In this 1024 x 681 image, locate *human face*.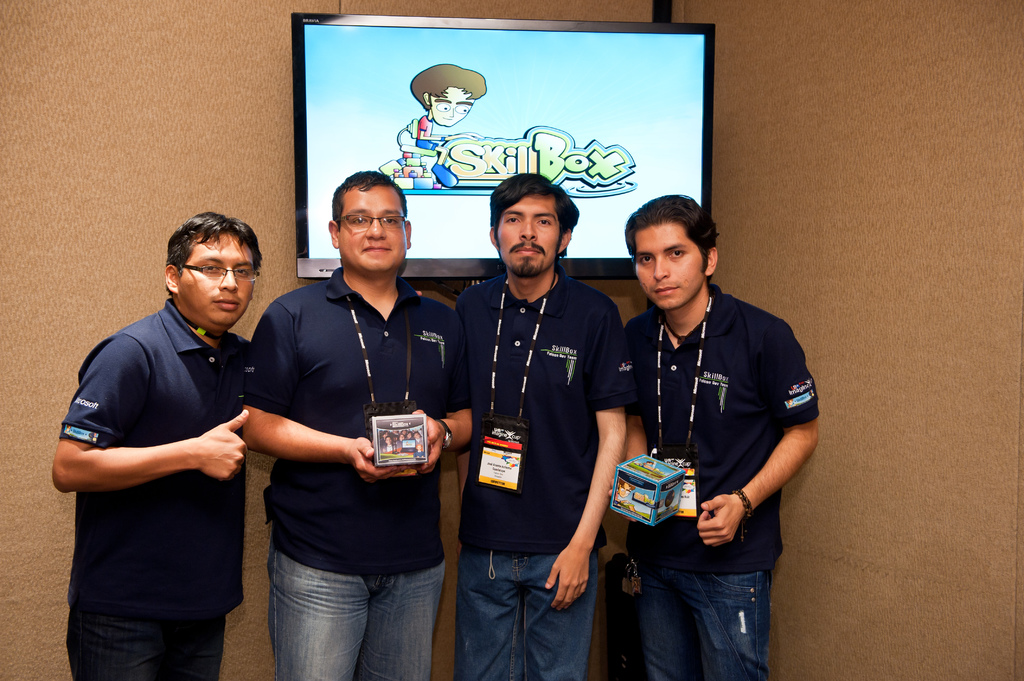
Bounding box: [180, 229, 254, 328].
